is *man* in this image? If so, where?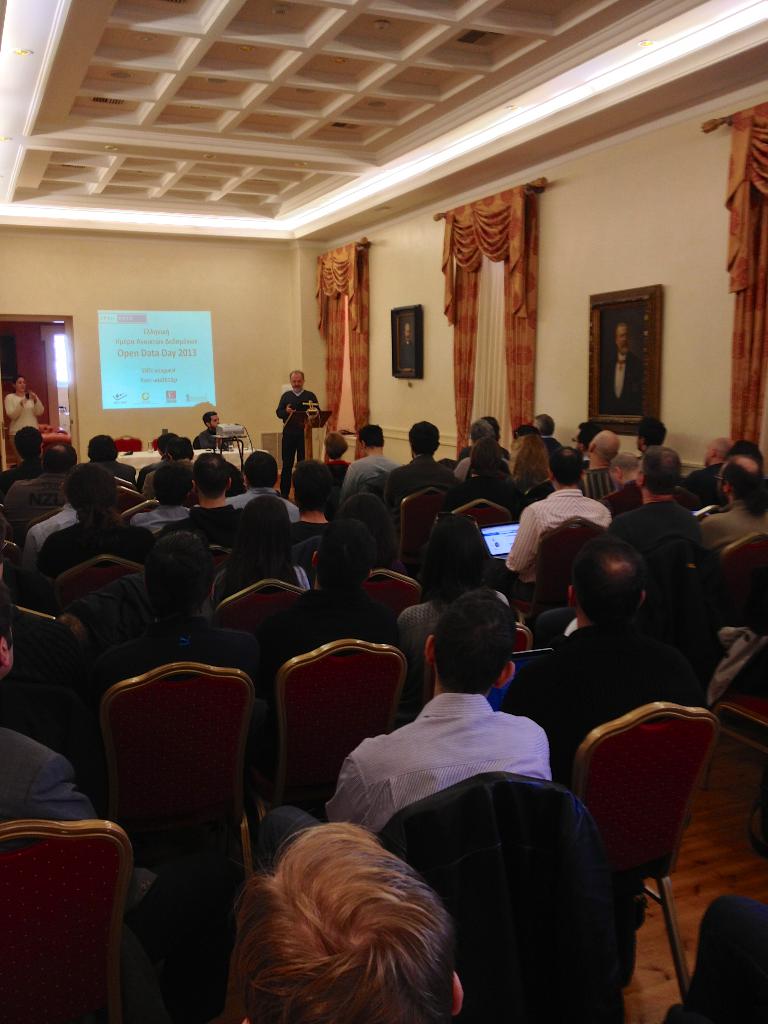
Yes, at <bbox>396, 319, 414, 372</bbox>.
